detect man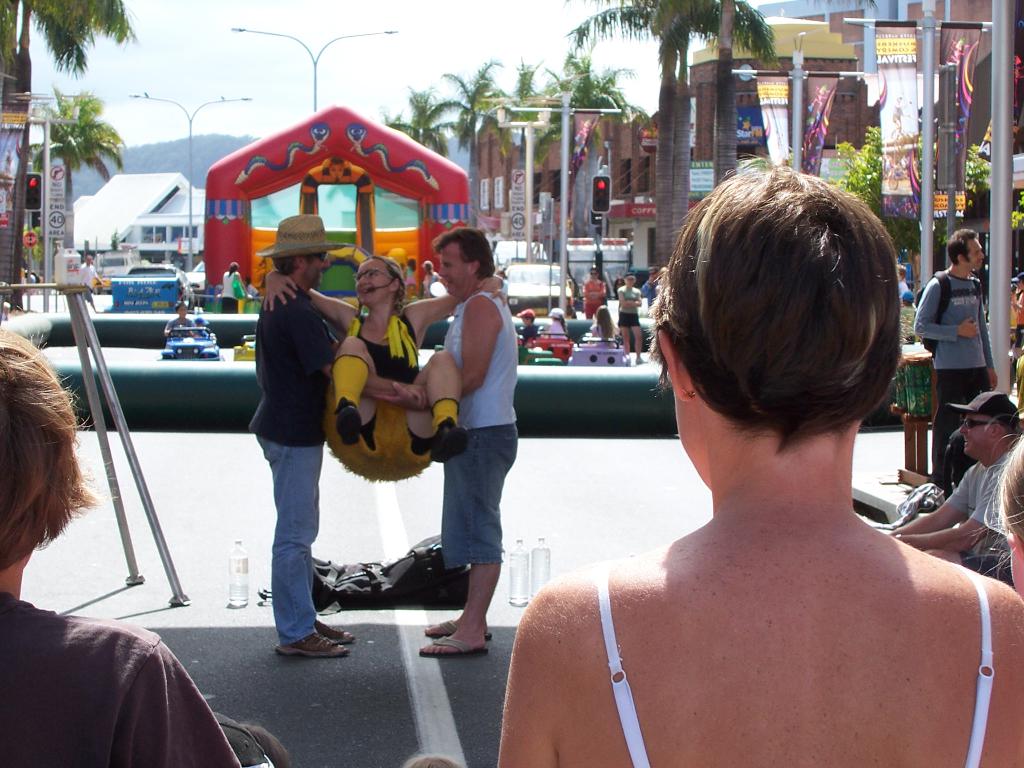
[x1=221, y1=197, x2=392, y2=646]
